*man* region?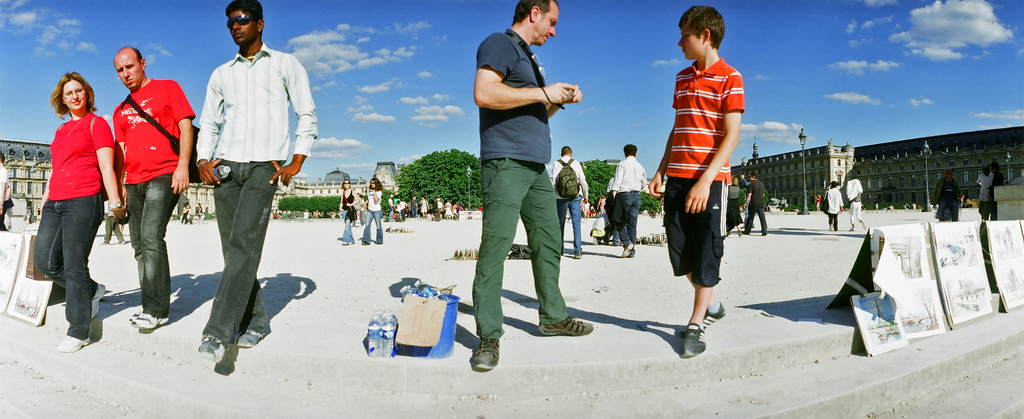
(977,164,995,219)
